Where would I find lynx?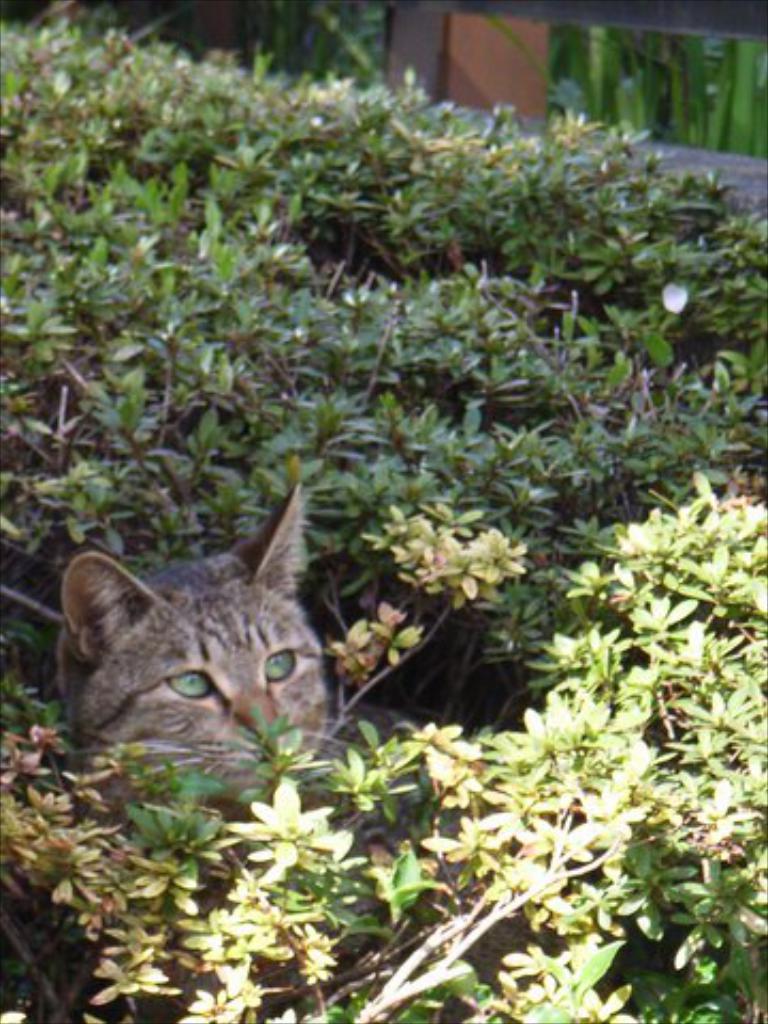
At 43/484/380/815.
